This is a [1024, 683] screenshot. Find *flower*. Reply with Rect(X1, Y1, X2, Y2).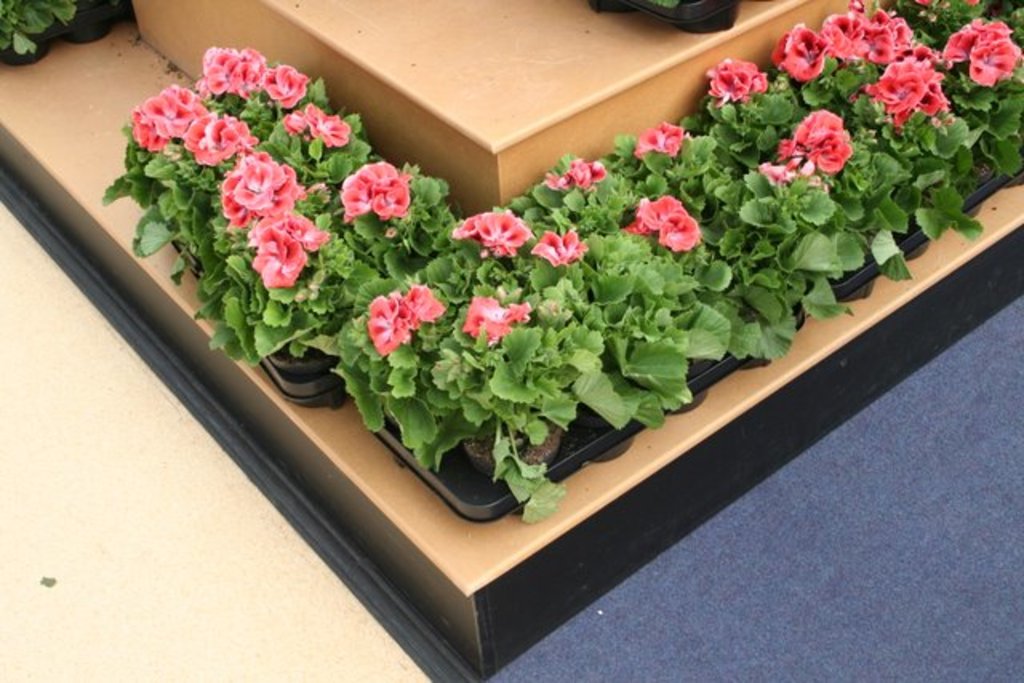
Rect(482, 210, 528, 258).
